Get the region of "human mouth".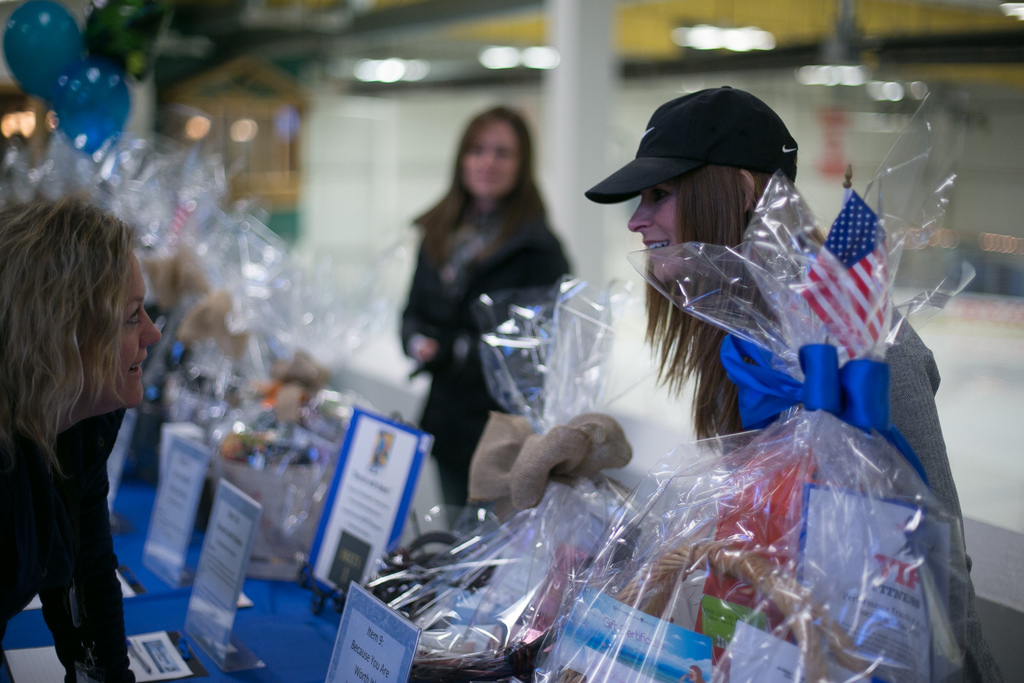
643:242:663:247.
